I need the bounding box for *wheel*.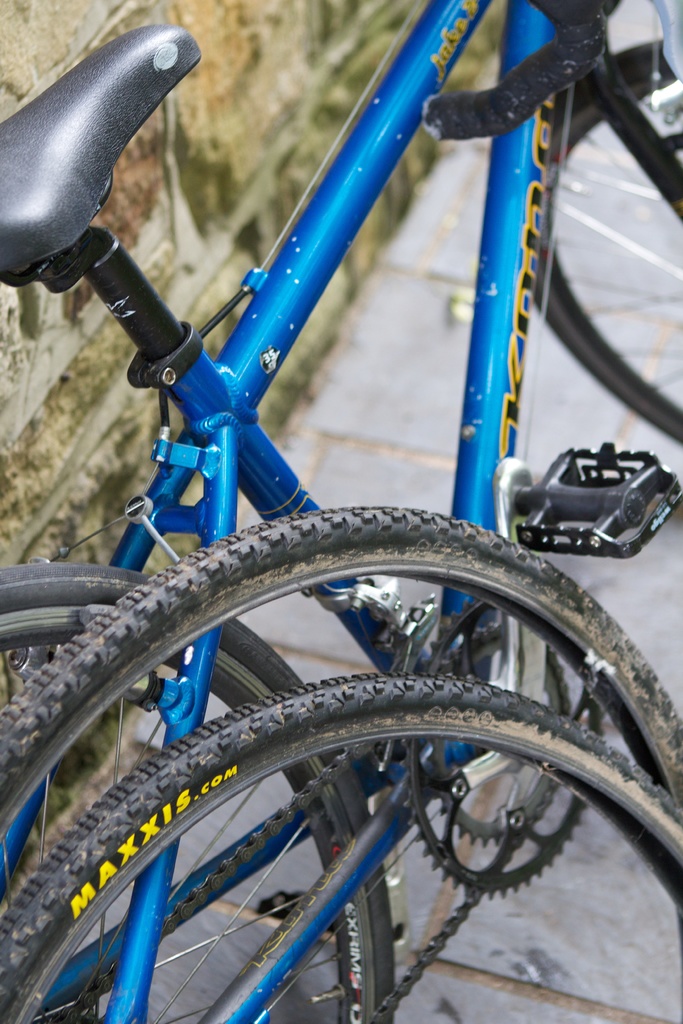
Here it is: BBox(532, 42, 682, 453).
